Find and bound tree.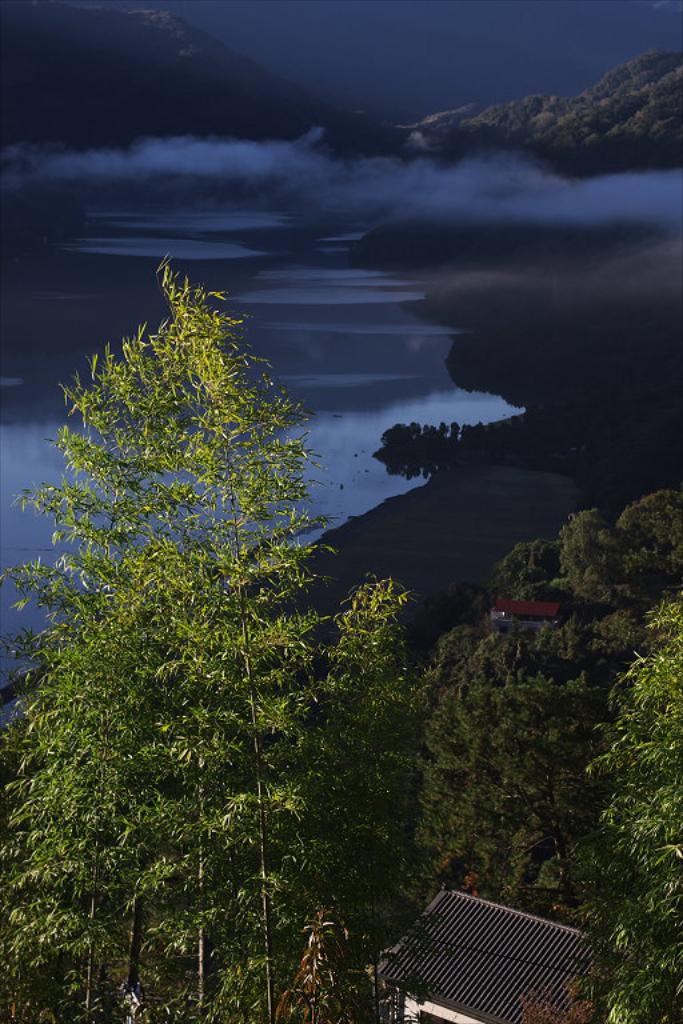
Bound: select_region(20, 244, 356, 936).
